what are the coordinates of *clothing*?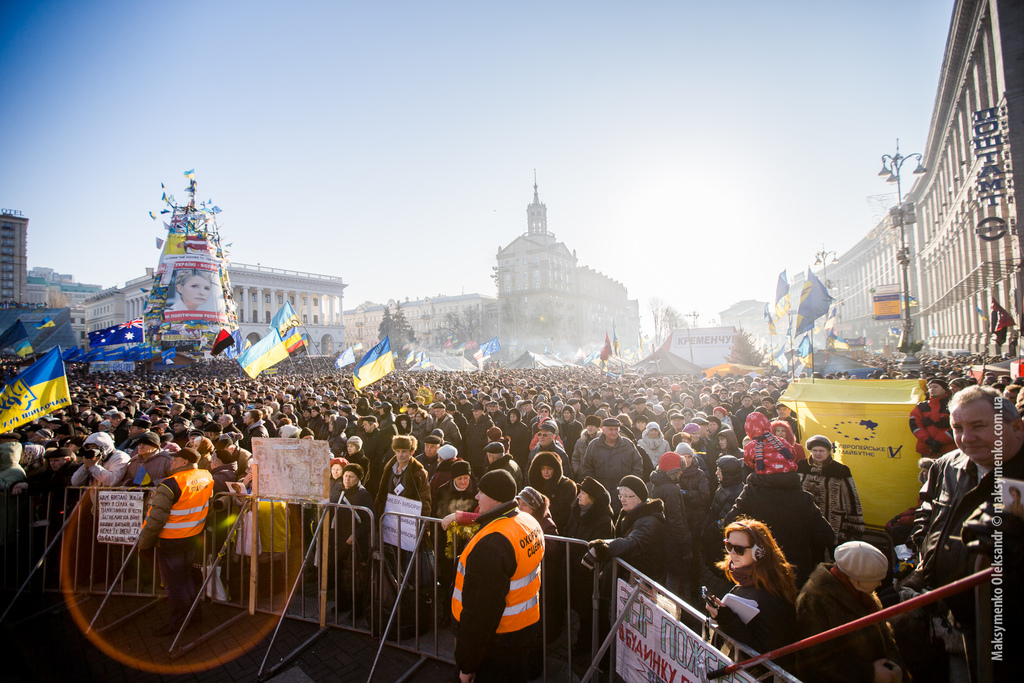
crop(920, 448, 1023, 682).
